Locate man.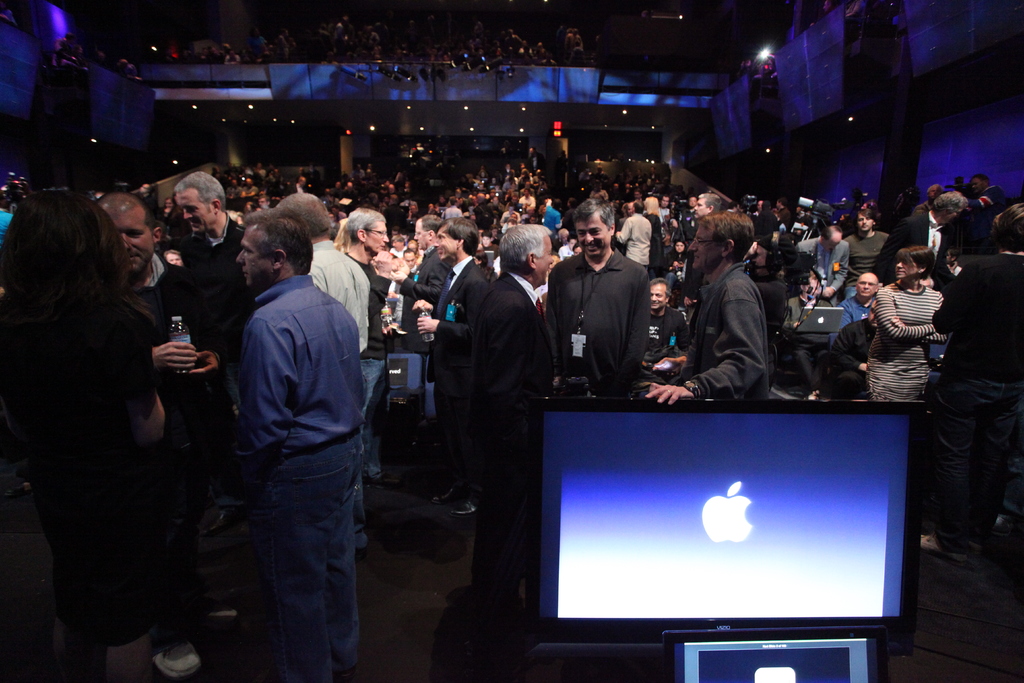
Bounding box: {"x1": 546, "y1": 199, "x2": 652, "y2": 397}.
